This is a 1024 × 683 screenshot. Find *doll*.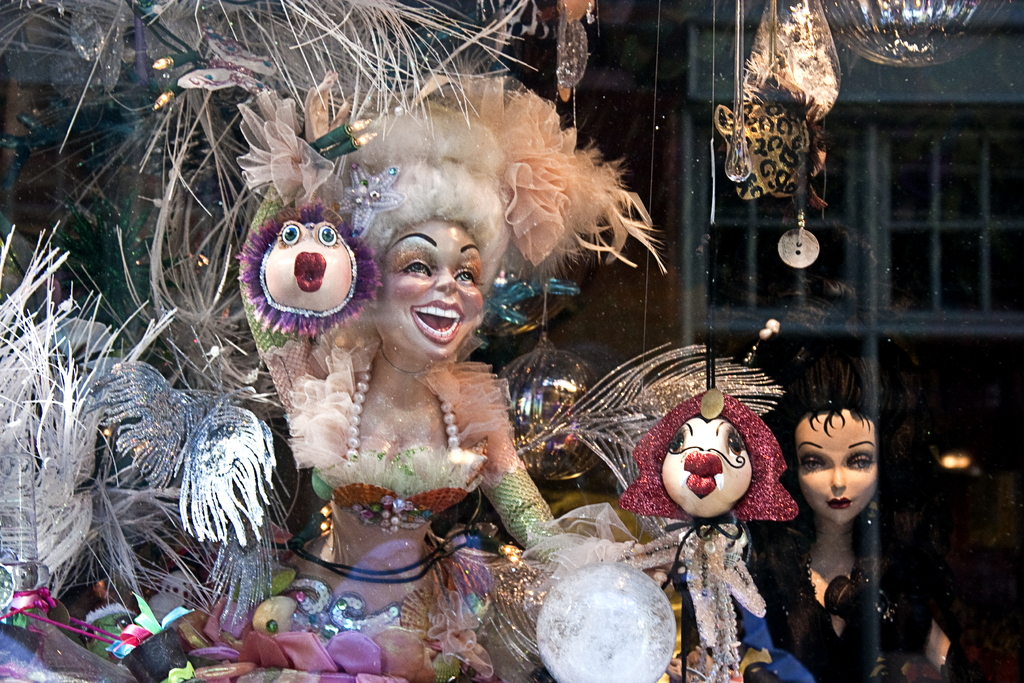
Bounding box: pyautogui.locateOnScreen(625, 378, 796, 682).
